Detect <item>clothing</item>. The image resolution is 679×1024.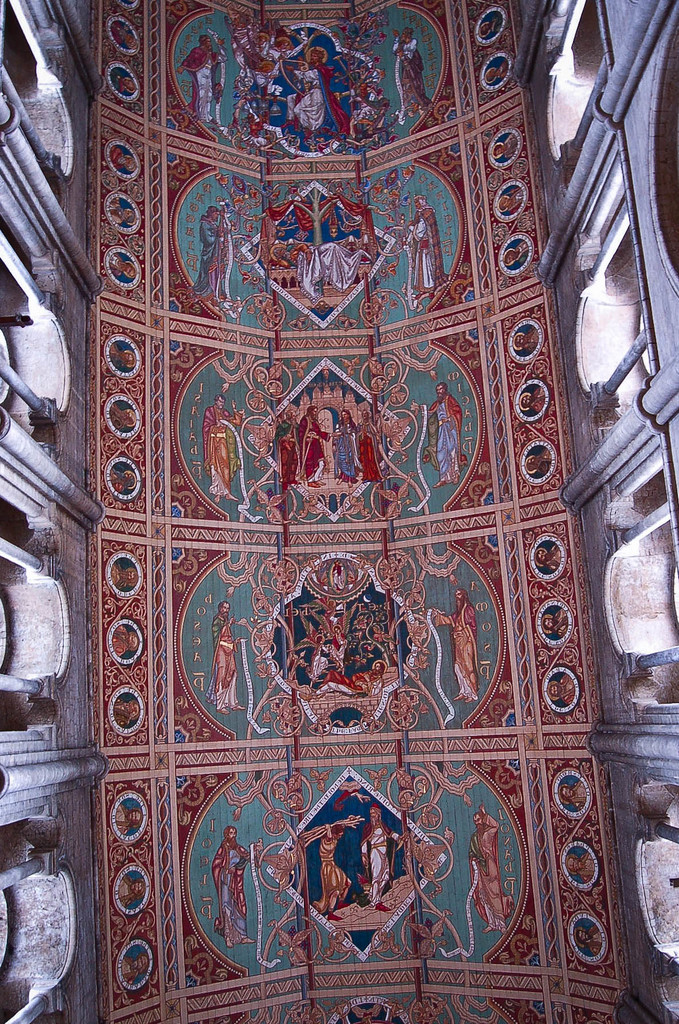
{"left": 300, "top": 415, "right": 325, "bottom": 478}.
